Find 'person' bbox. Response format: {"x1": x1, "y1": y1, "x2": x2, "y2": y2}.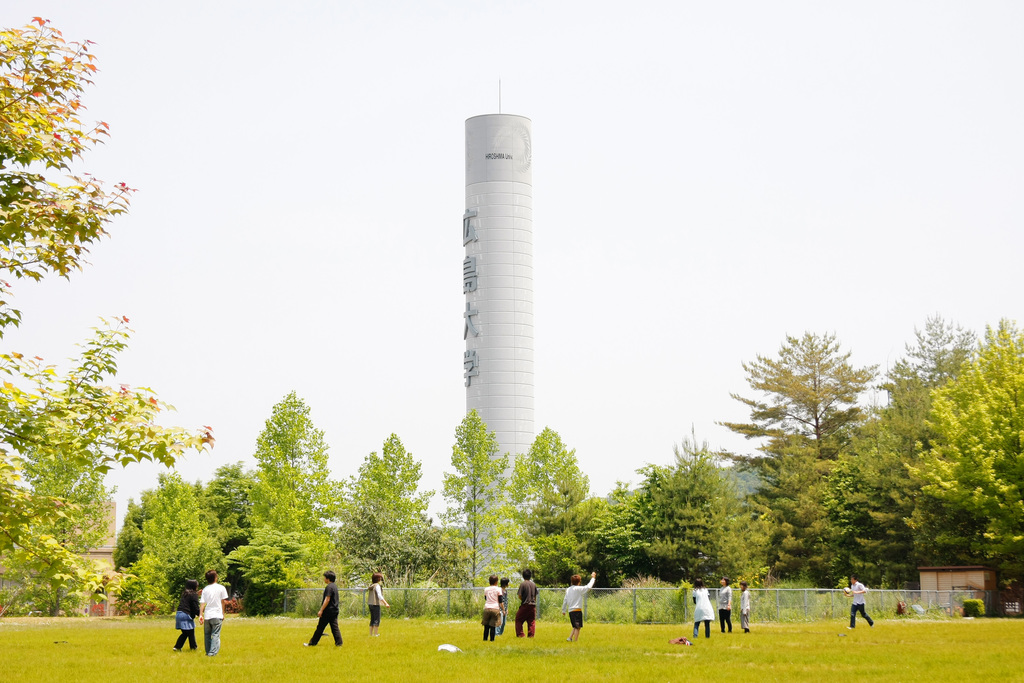
{"x1": 735, "y1": 579, "x2": 753, "y2": 634}.
